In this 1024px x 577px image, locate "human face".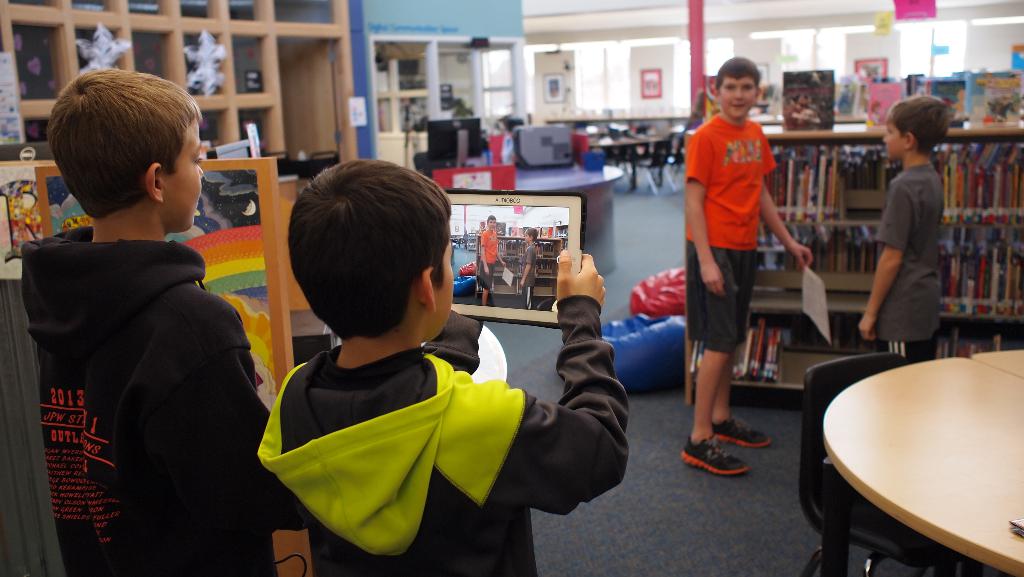
Bounding box: select_region(163, 110, 204, 230).
